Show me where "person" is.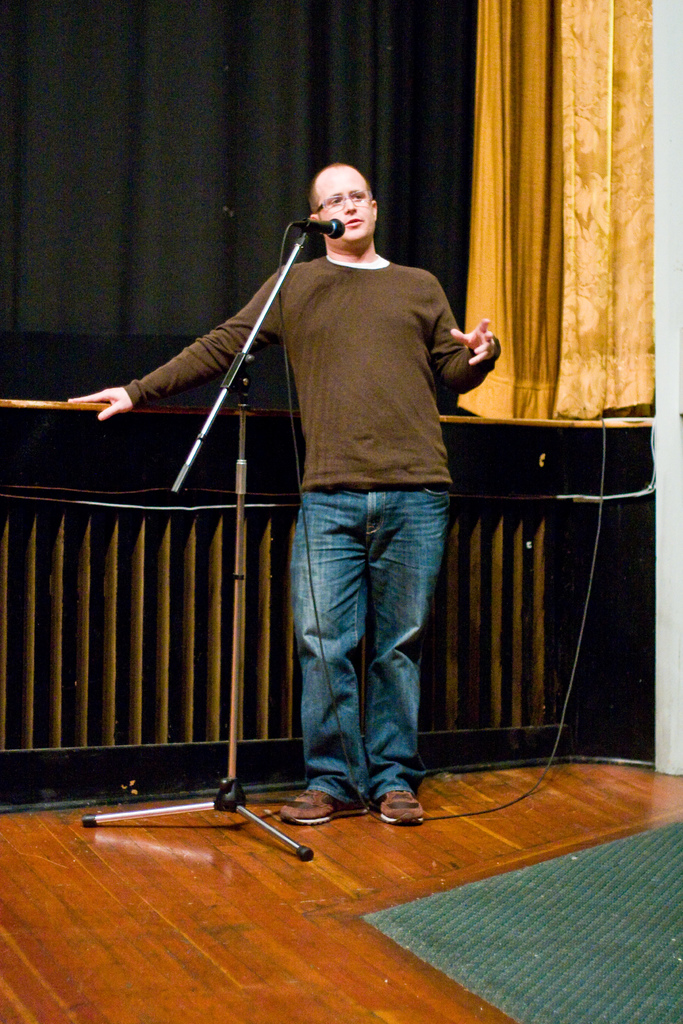
"person" is at box=[169, 139, 495, 851].
